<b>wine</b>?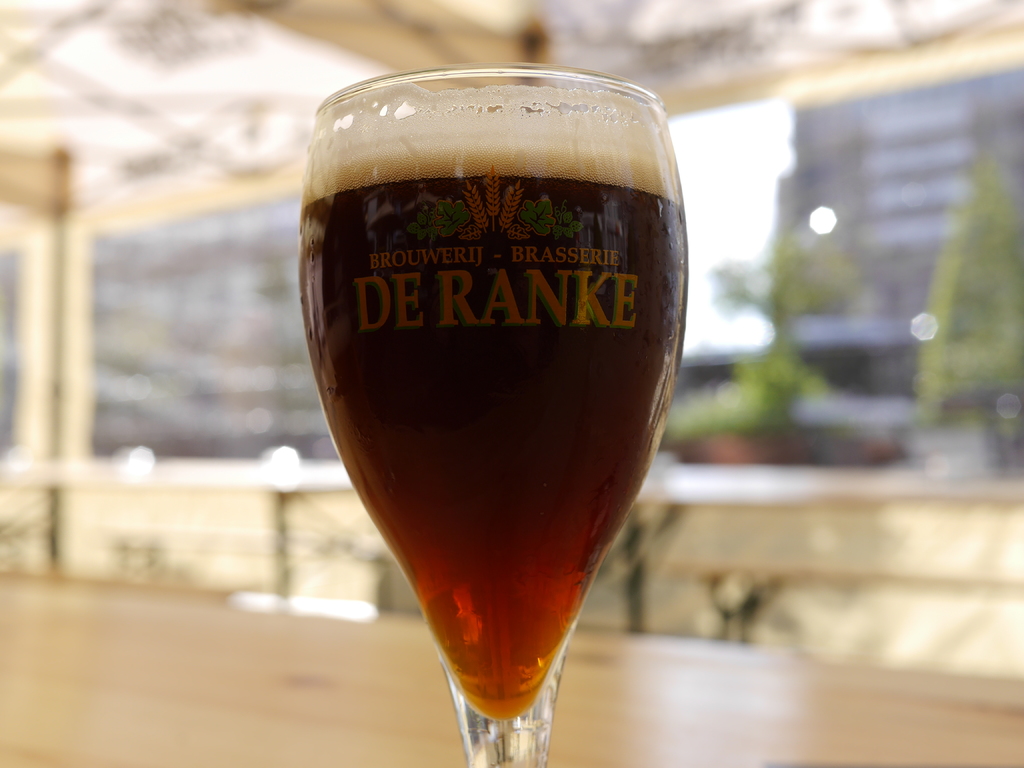
293/176/685/721
